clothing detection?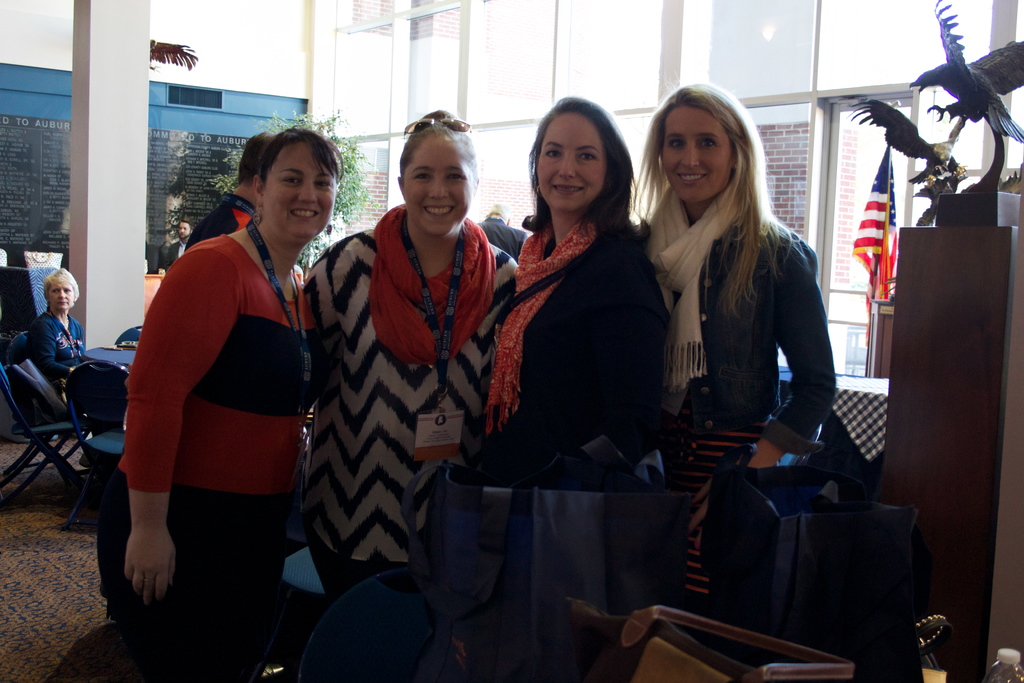
106,183,312,604
